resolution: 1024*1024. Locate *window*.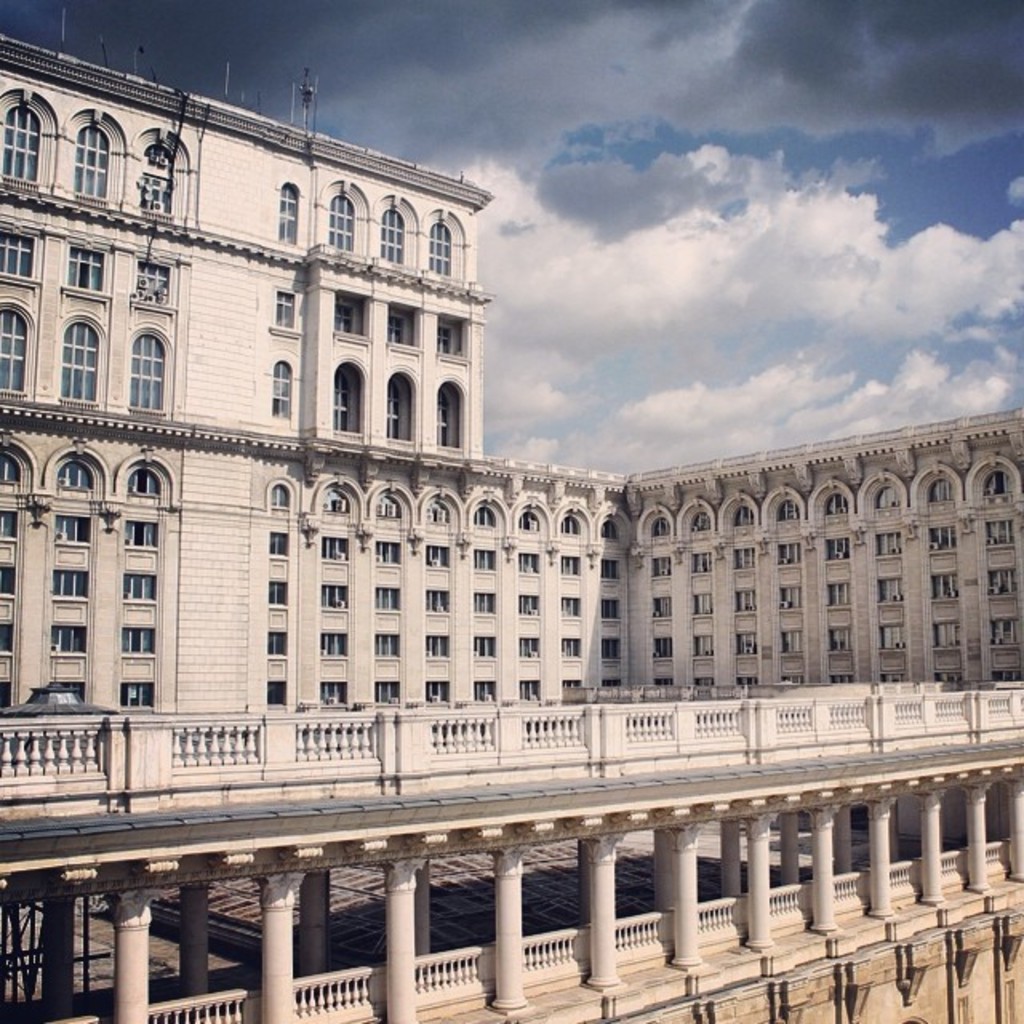
left=56, top=571, right=85, bottom=602.
